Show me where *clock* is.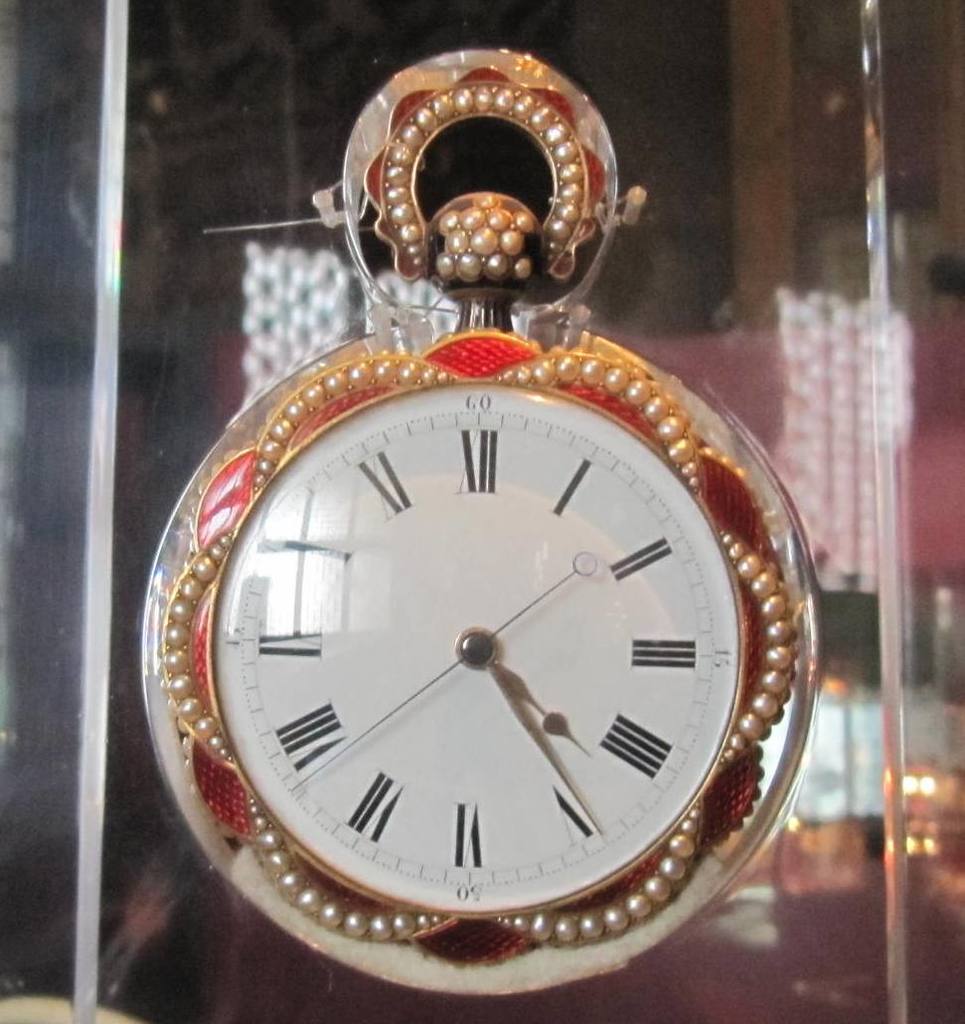
*clock* is at region(141, 329, 822, 970).
